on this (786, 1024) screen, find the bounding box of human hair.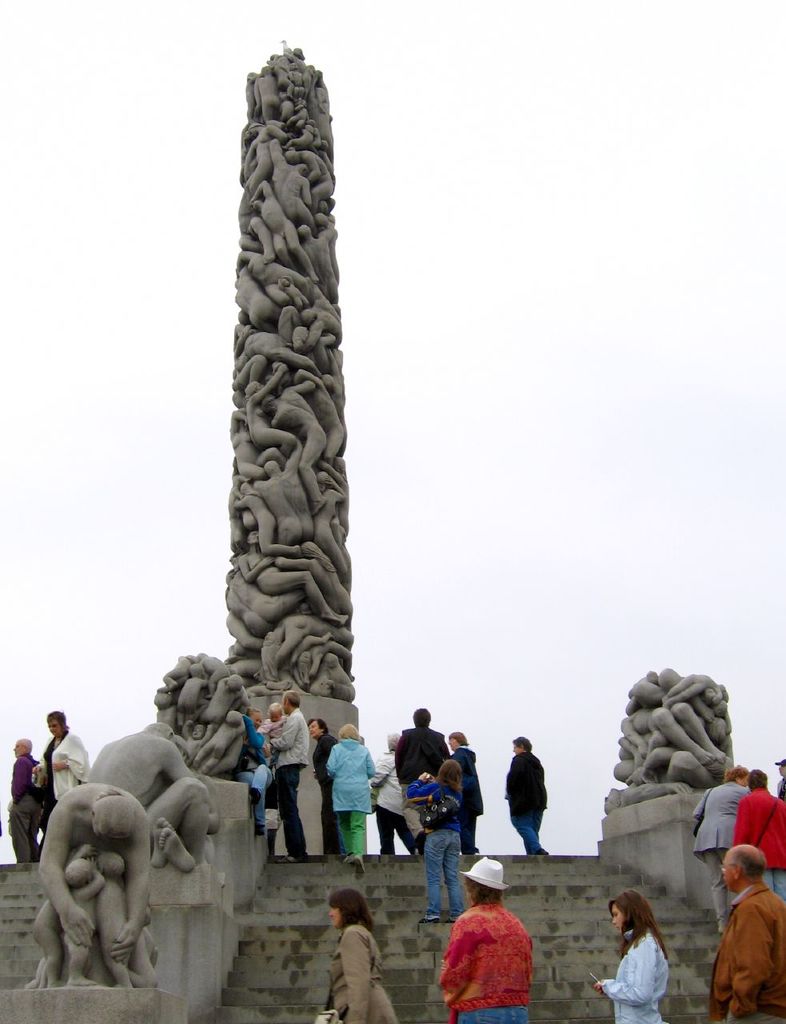
Bounding box: bbox=[513, 735, 531, 747].
